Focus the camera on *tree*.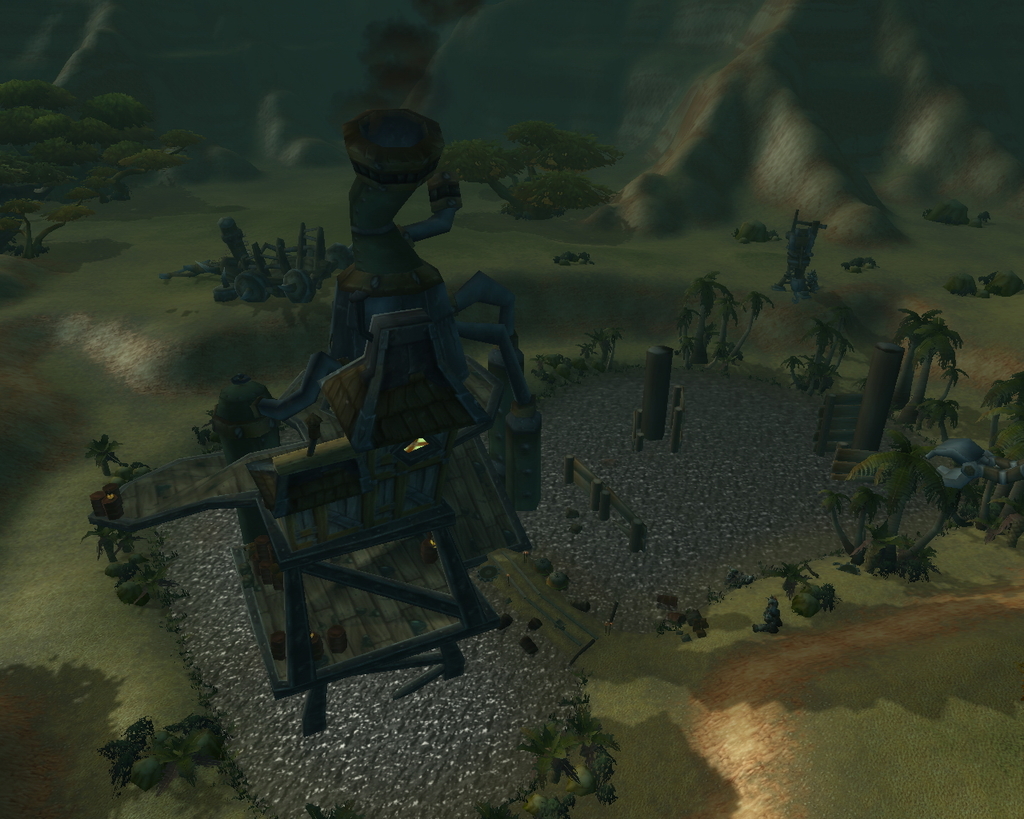
Focus region: {"left": 975, "top": 379, "right": 1014, "bottom": 450}.
